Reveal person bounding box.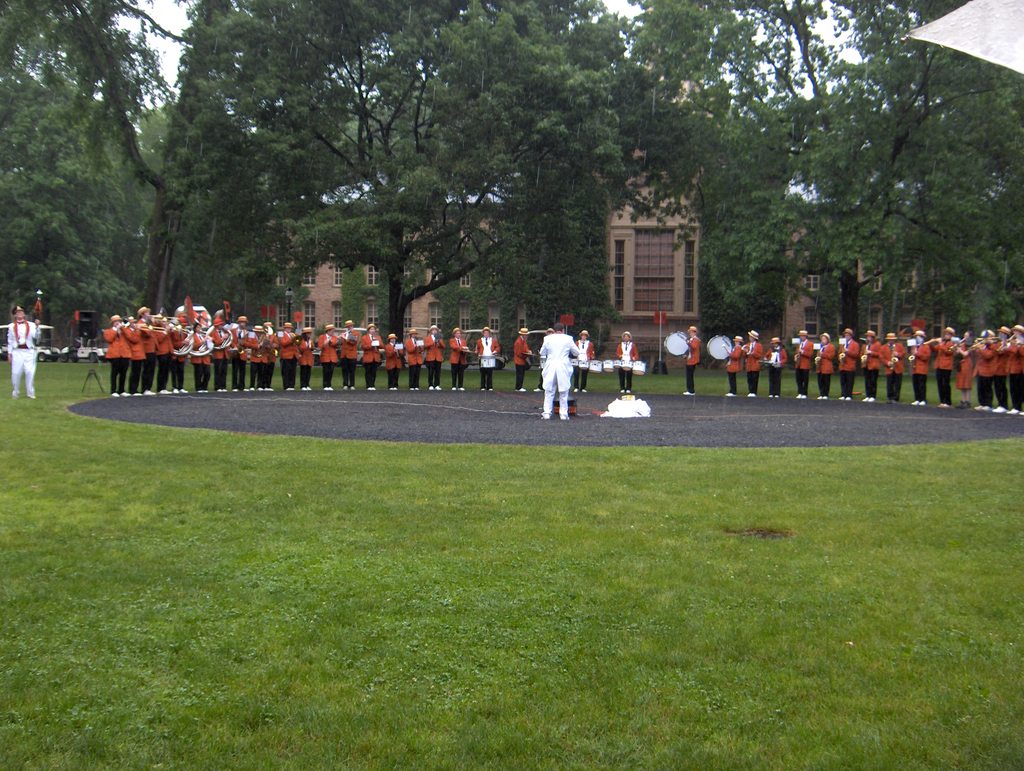
Revealed: region(537, 321, 580, 423).
